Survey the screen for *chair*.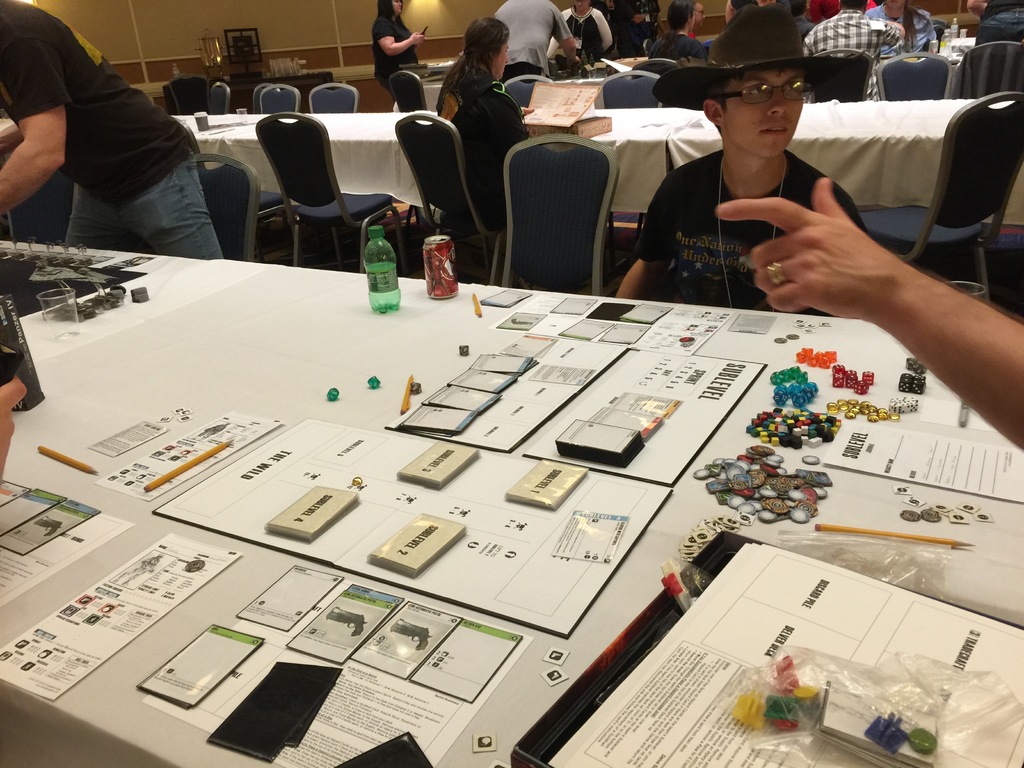
Survey found: 209 79 228 115.
